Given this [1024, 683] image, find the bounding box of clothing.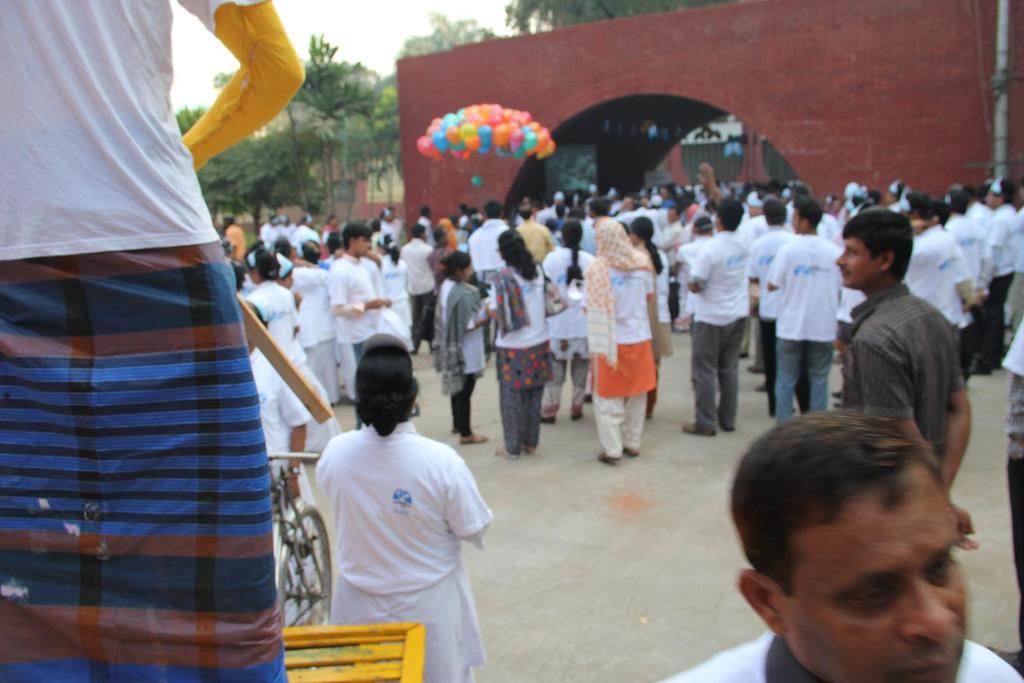
BBox(430, 277, 486, 428).
